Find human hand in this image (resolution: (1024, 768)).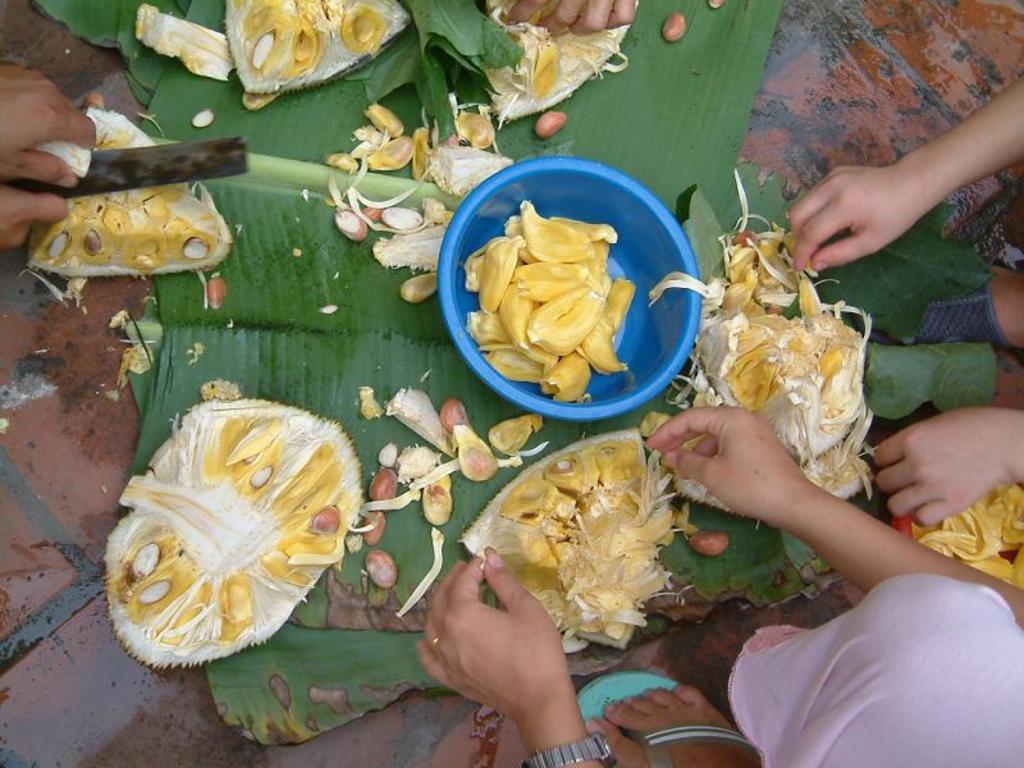
bbox(869, 406, 1012, 532).
